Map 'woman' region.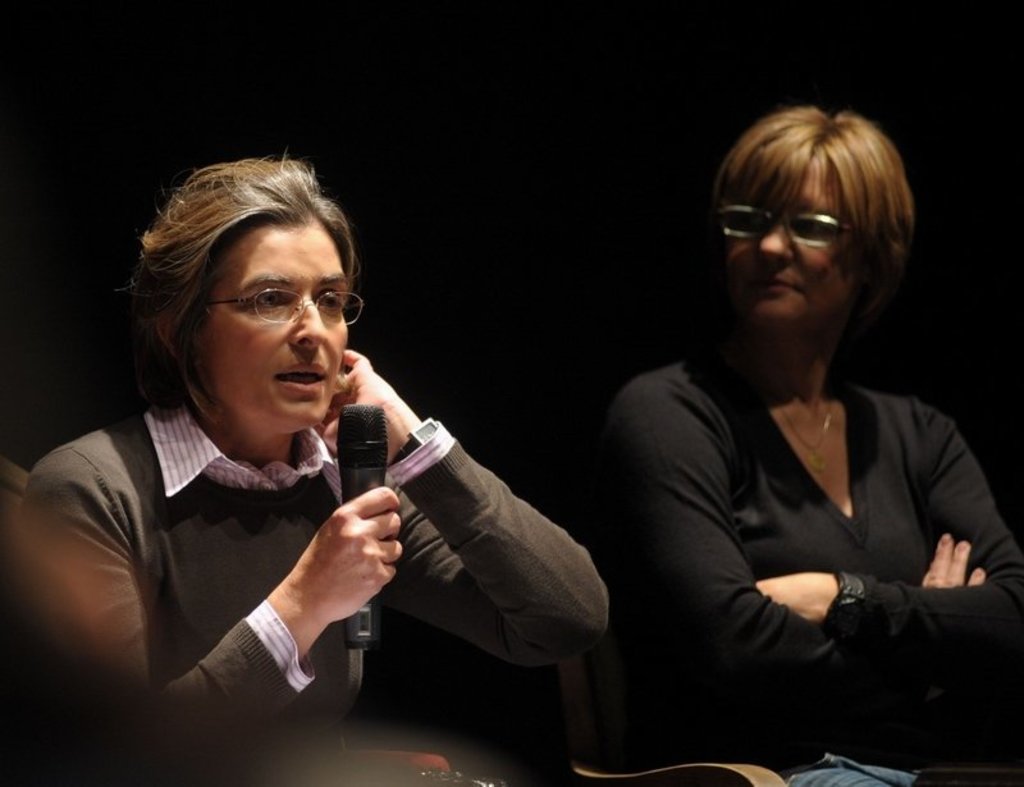
Mapped to 15 157 613 786.
